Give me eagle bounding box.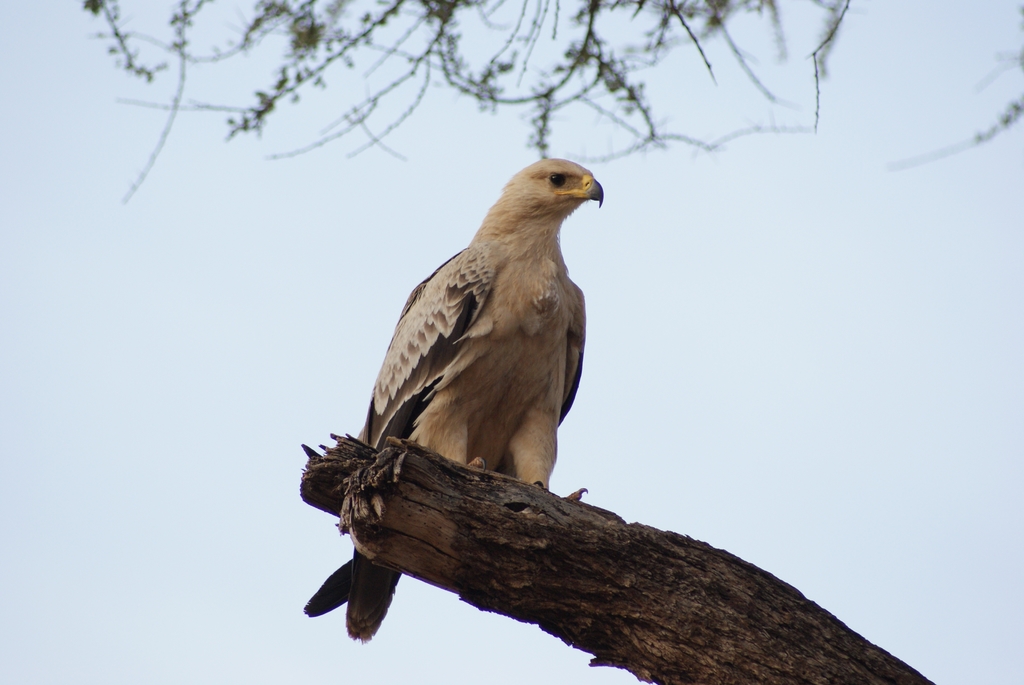
295, 155, 607, 647.
